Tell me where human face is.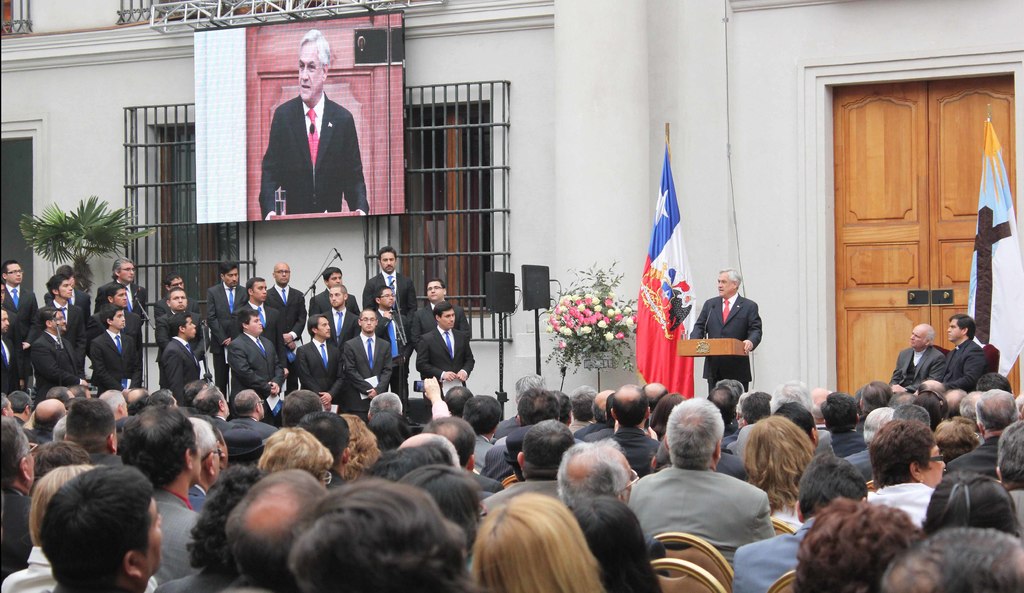
human face is at x1=118, y1=401, x2=133, y2=418.
